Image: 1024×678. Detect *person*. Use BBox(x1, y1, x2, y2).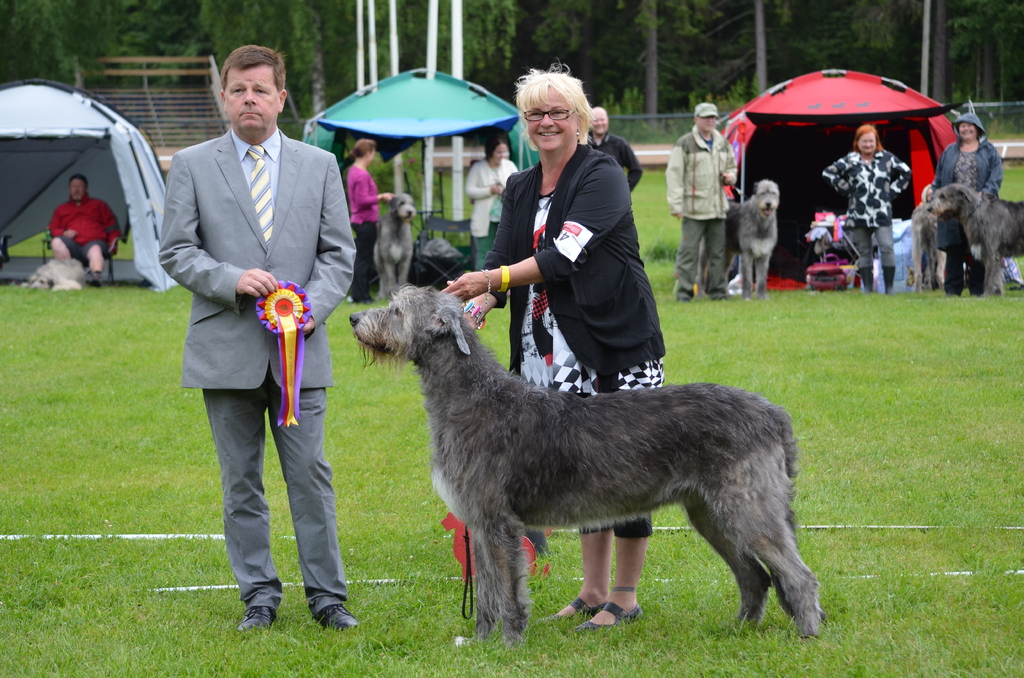
BBox(464, 133, 529, 287).
